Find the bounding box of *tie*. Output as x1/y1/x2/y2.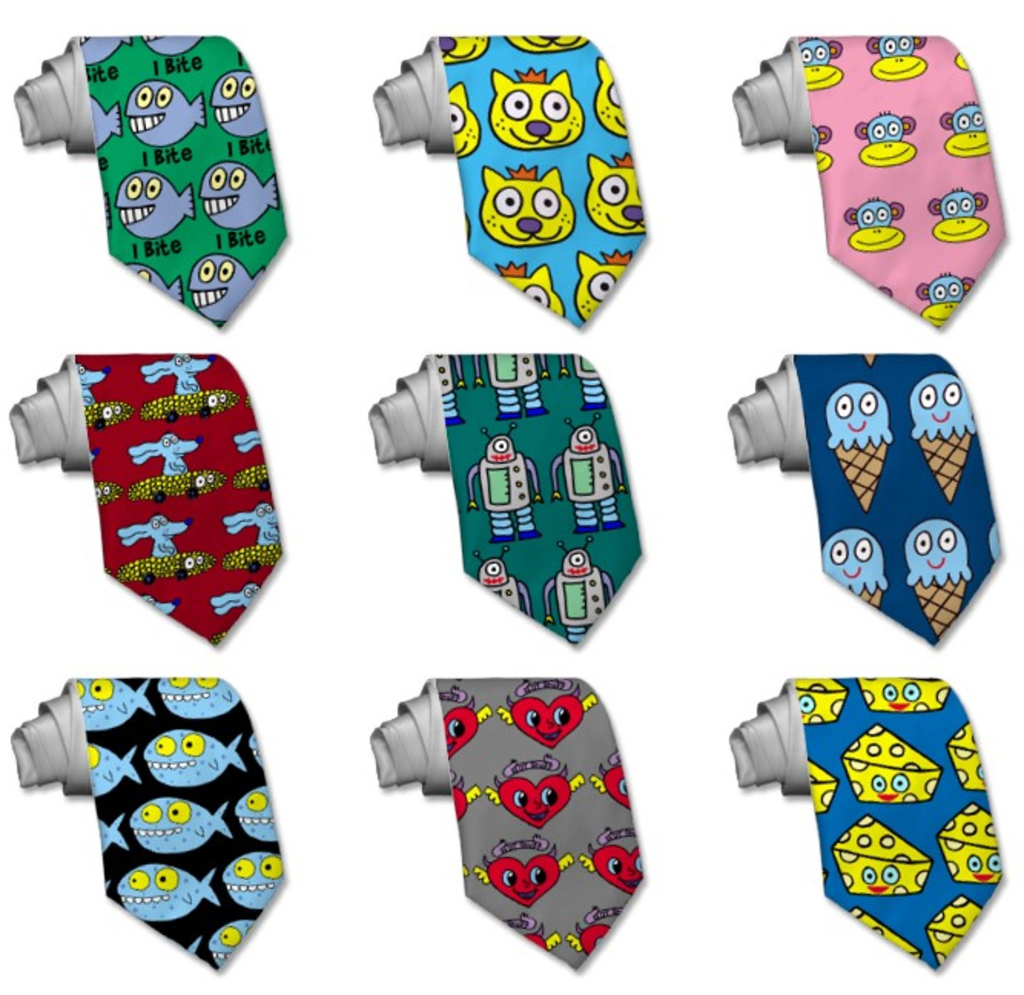
9/668/279/980.
